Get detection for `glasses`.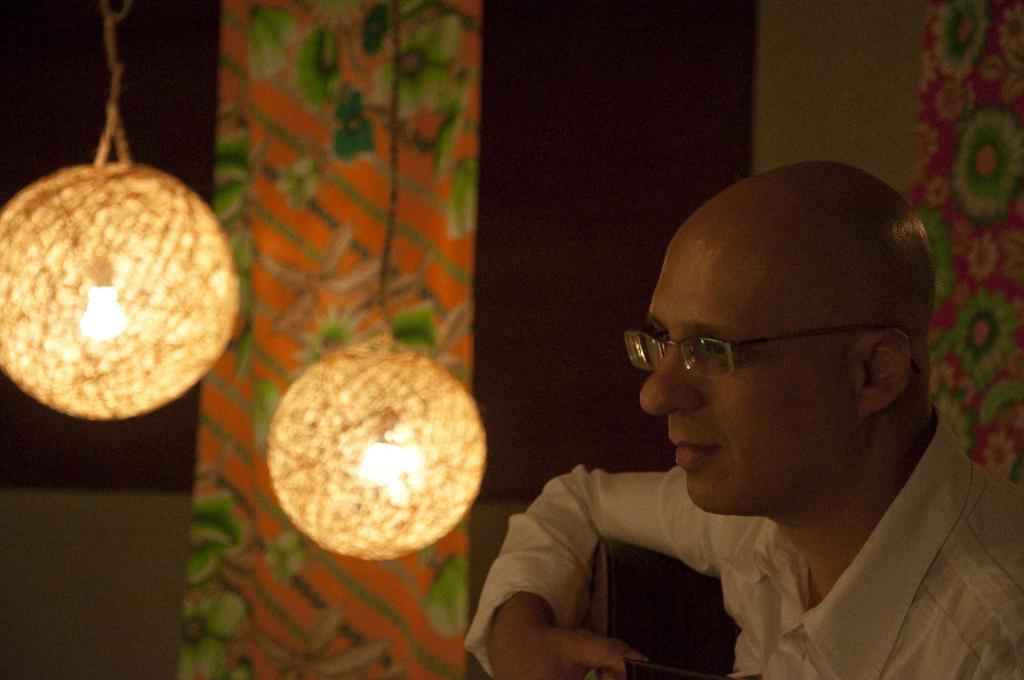
Detection: left=622, top=325, right=913, bottom=390.
